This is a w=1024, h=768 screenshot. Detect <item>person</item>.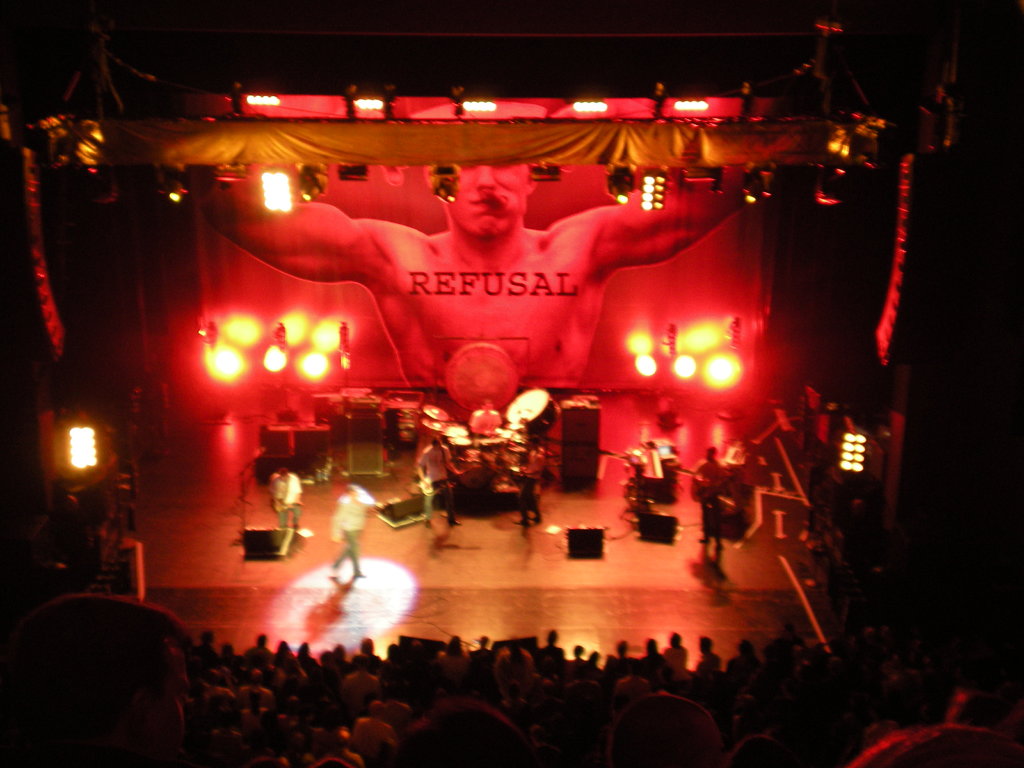
box(326, 479, 376, 579).
